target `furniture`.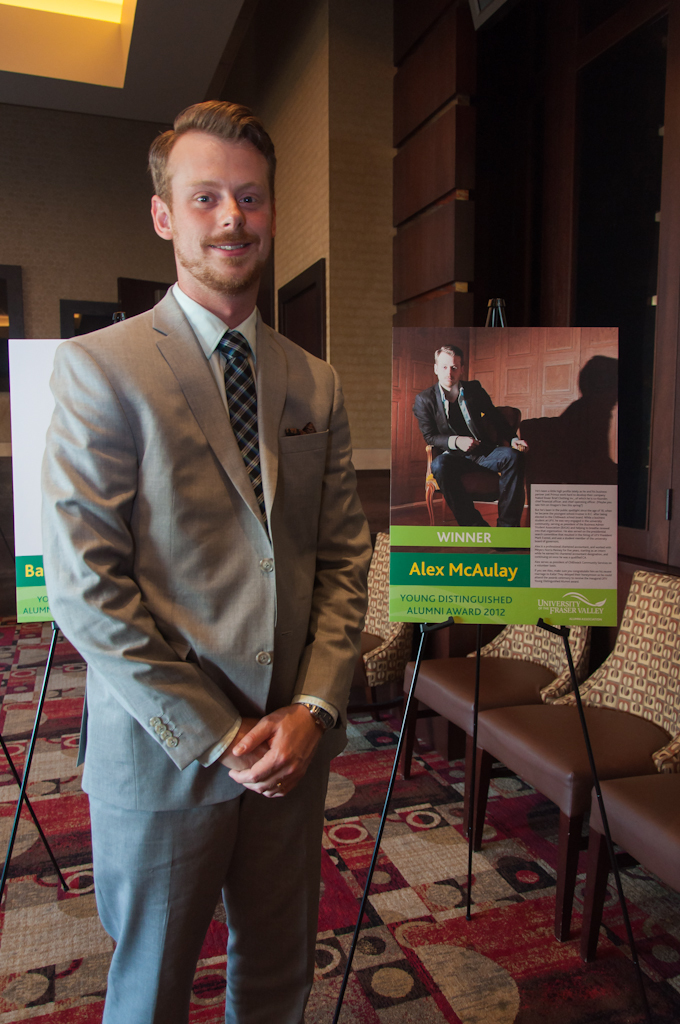
Target region: Rect(479, 568, 679, 937).
